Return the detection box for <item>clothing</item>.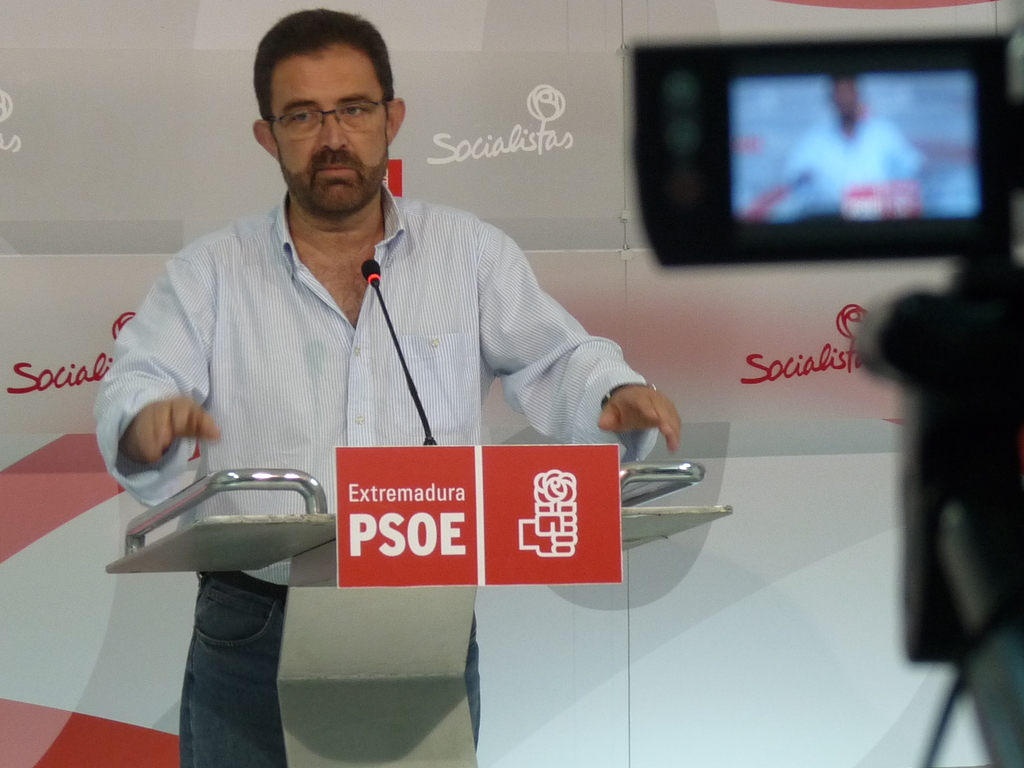
93/180/659/767.
